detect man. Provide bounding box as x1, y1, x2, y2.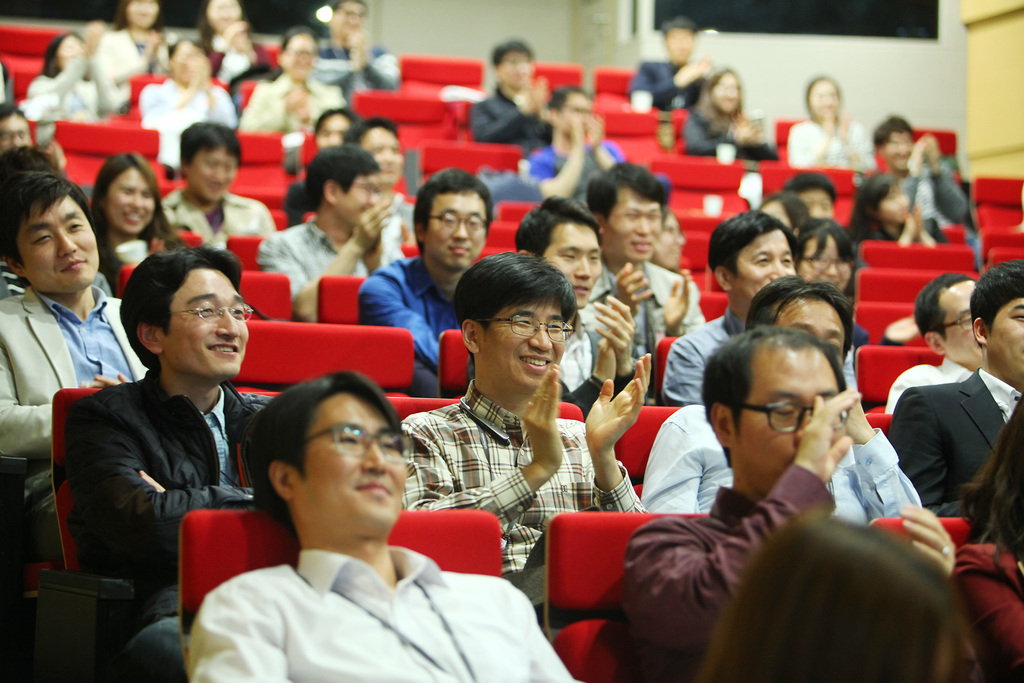
0, 173, 147, 551.
